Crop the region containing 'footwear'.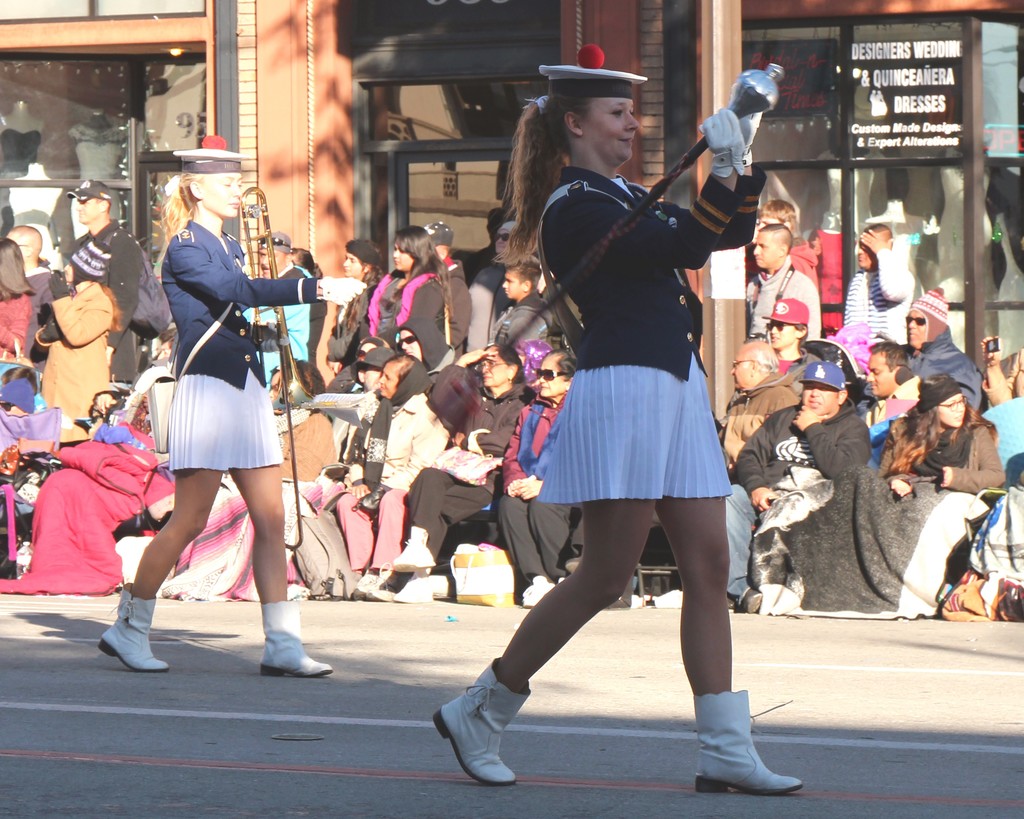
Crop region: box(687, 686, 803, 795).
